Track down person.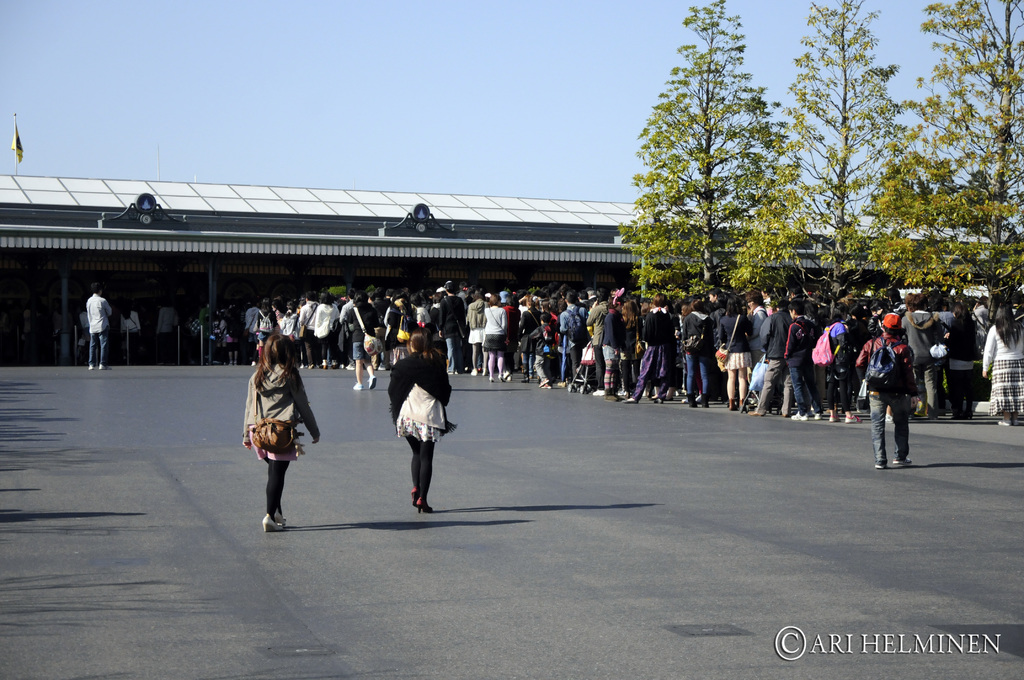
Tracked to BBox(464, 290, 489, 369).
